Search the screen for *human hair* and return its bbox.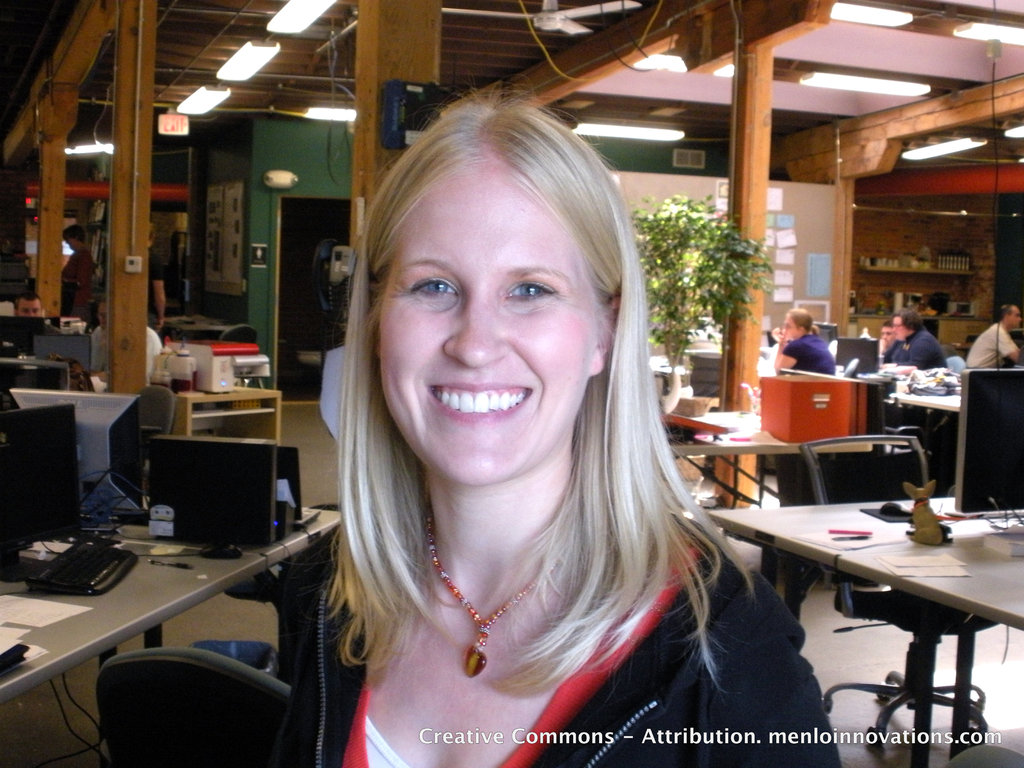
Found: Rect(779, 305, 822, 340).
